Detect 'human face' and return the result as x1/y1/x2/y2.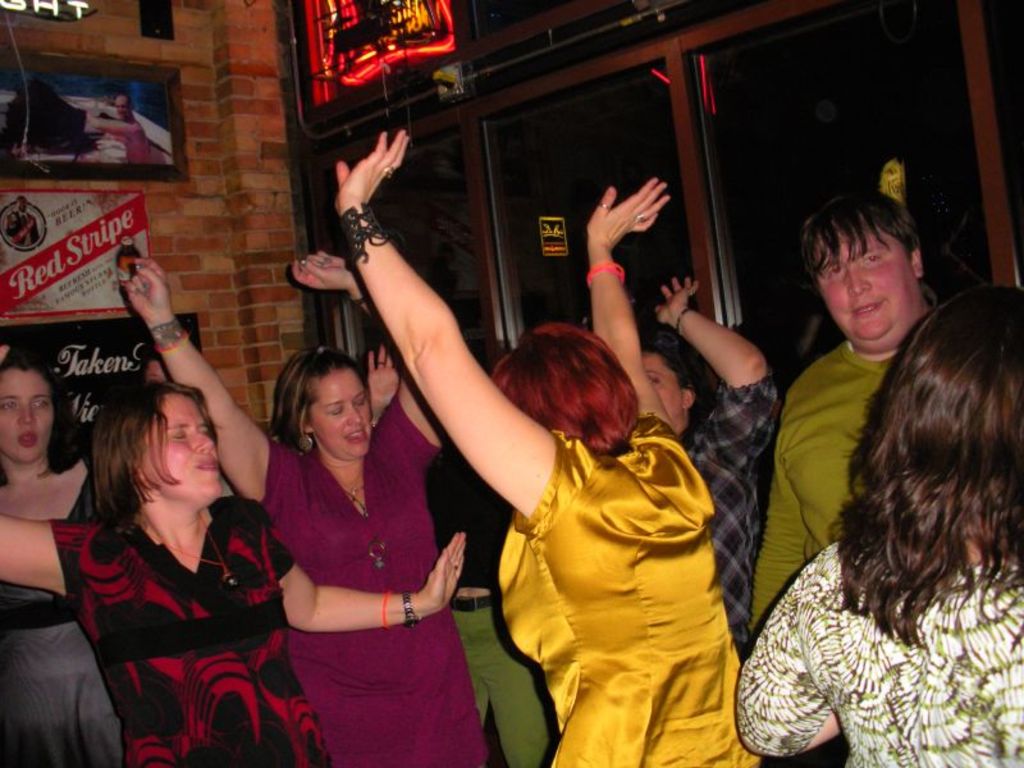
644/355/681/420.
